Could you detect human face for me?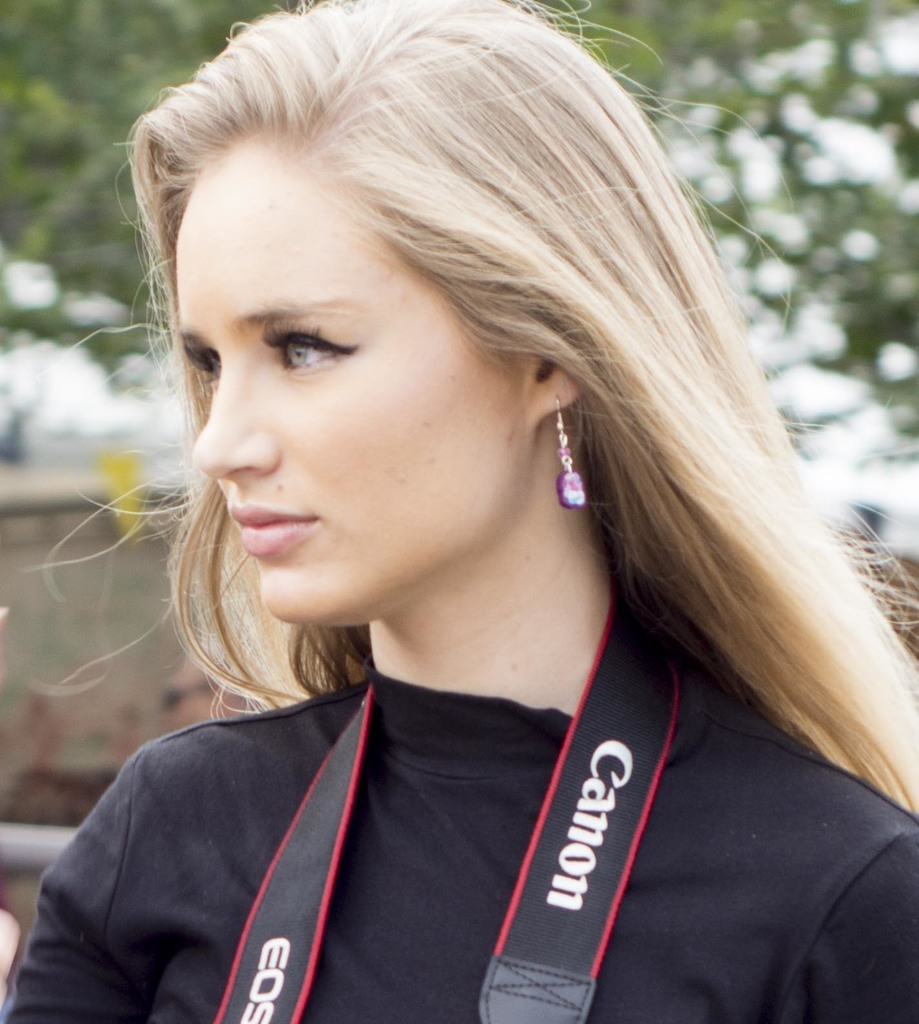
Detection result: 174,129,535,627.
